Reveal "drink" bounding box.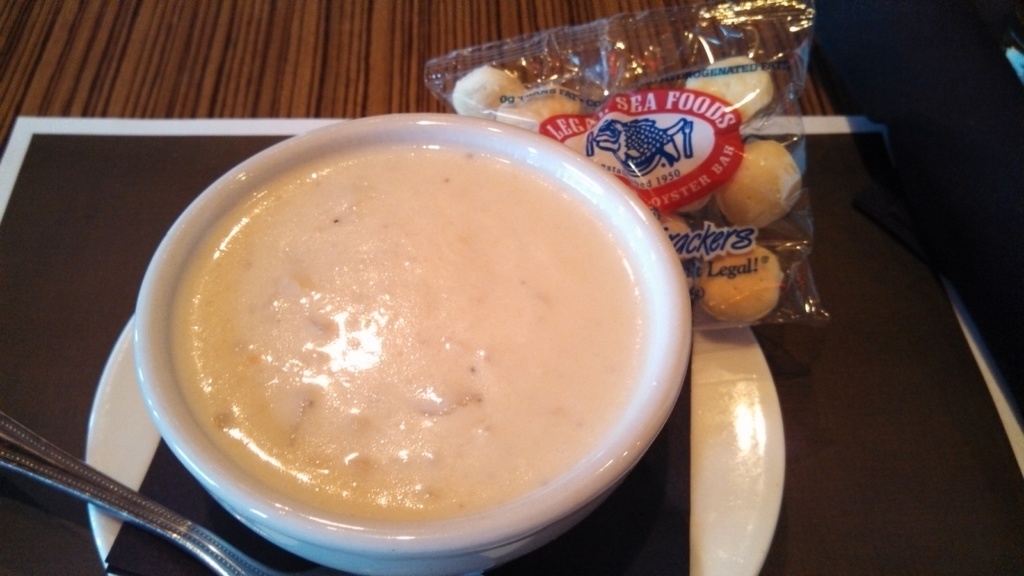
Revealed: {"x1": 169, "y1": 141, "x2": 648, "y2": 527}.
